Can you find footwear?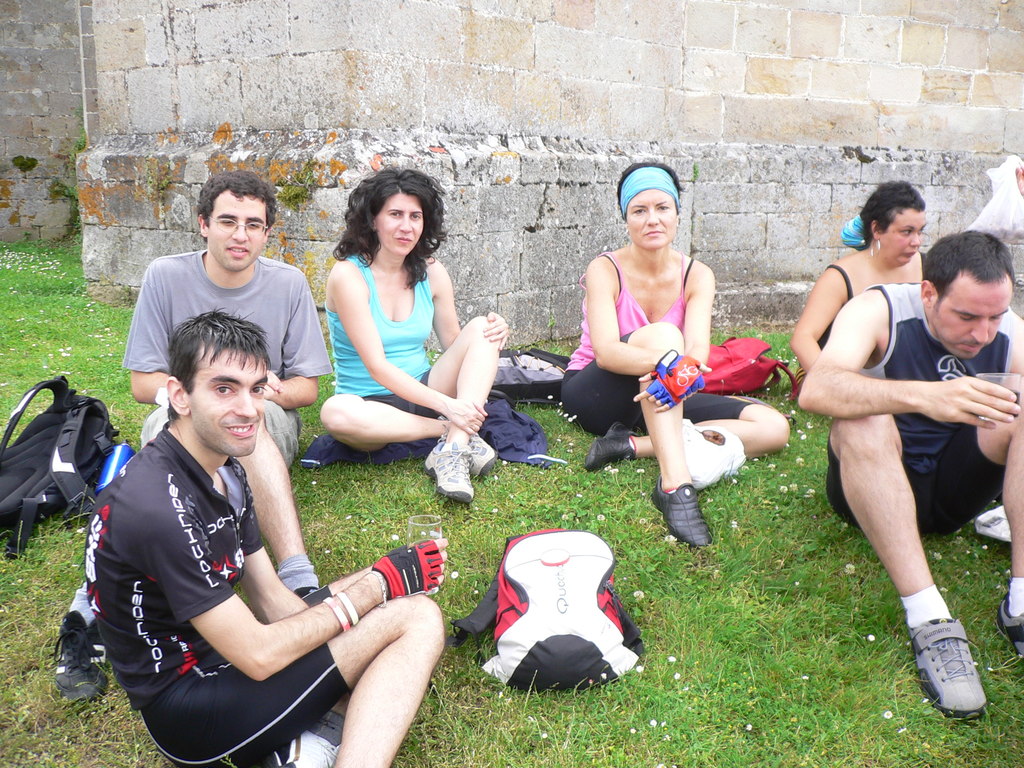
Yes, bounding box: box=[422, 437, 477, 508].
